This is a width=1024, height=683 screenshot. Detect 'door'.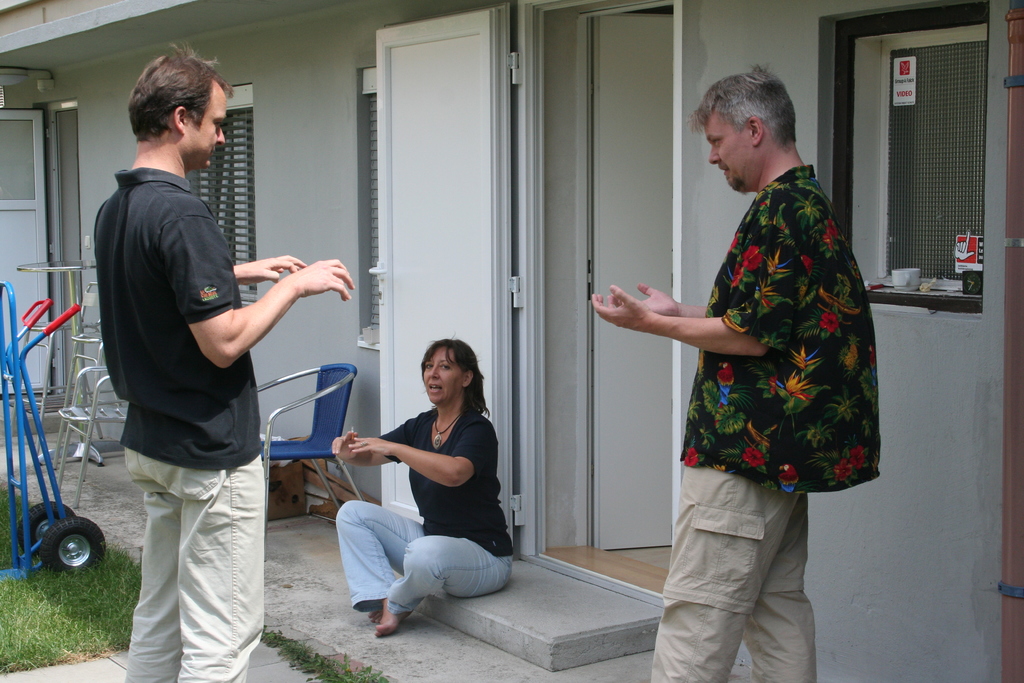
locate(374, 1, 515, 545).
